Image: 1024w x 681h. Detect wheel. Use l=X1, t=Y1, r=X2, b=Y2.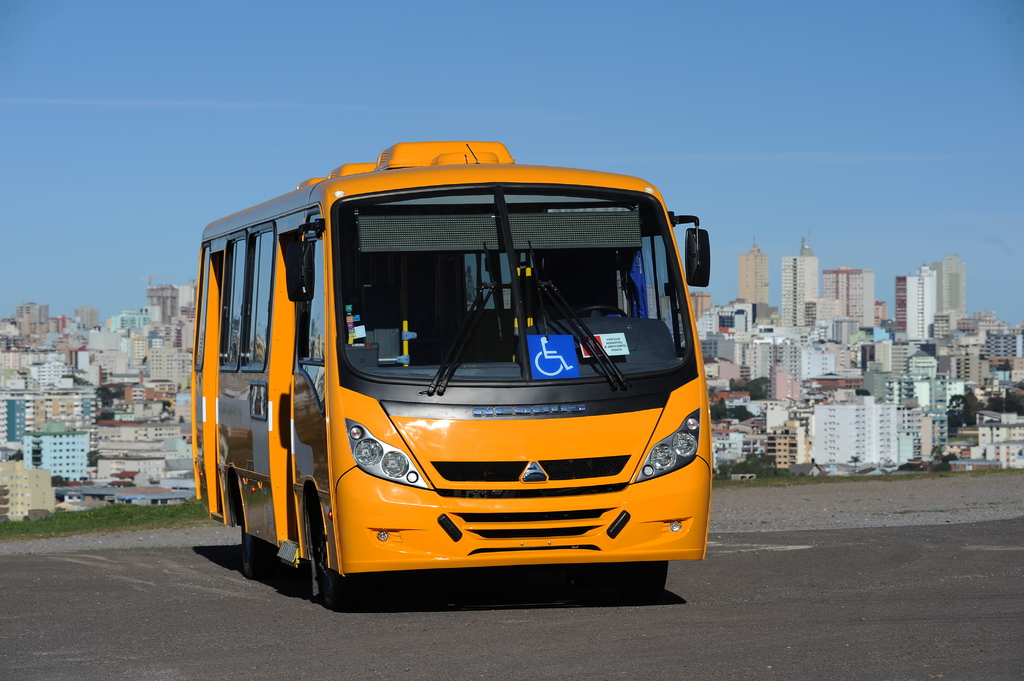
l=310, t=500, r=353, b=603.
